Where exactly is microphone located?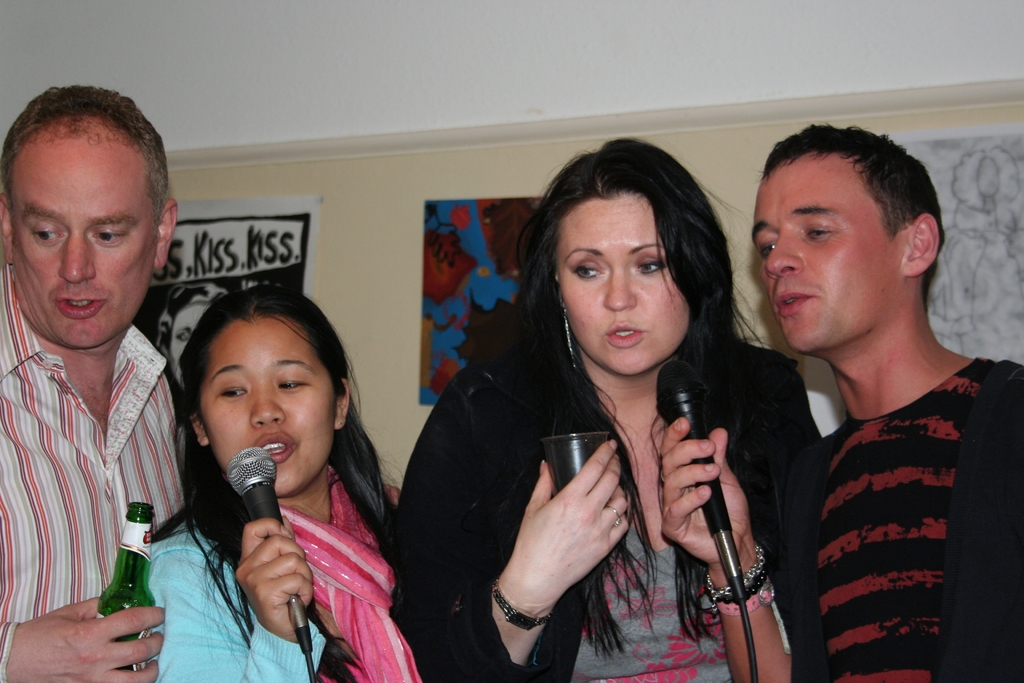
Its bounding box is 657 354 745 598.
